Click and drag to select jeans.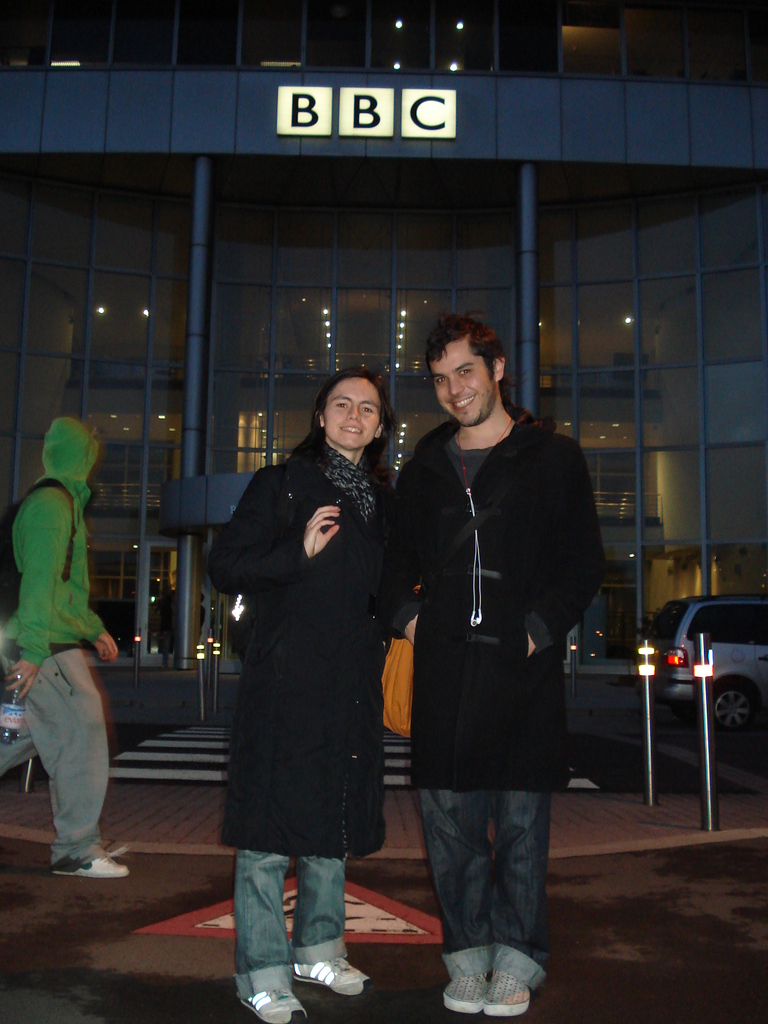
Selection: [232, 856, 355, 982].
